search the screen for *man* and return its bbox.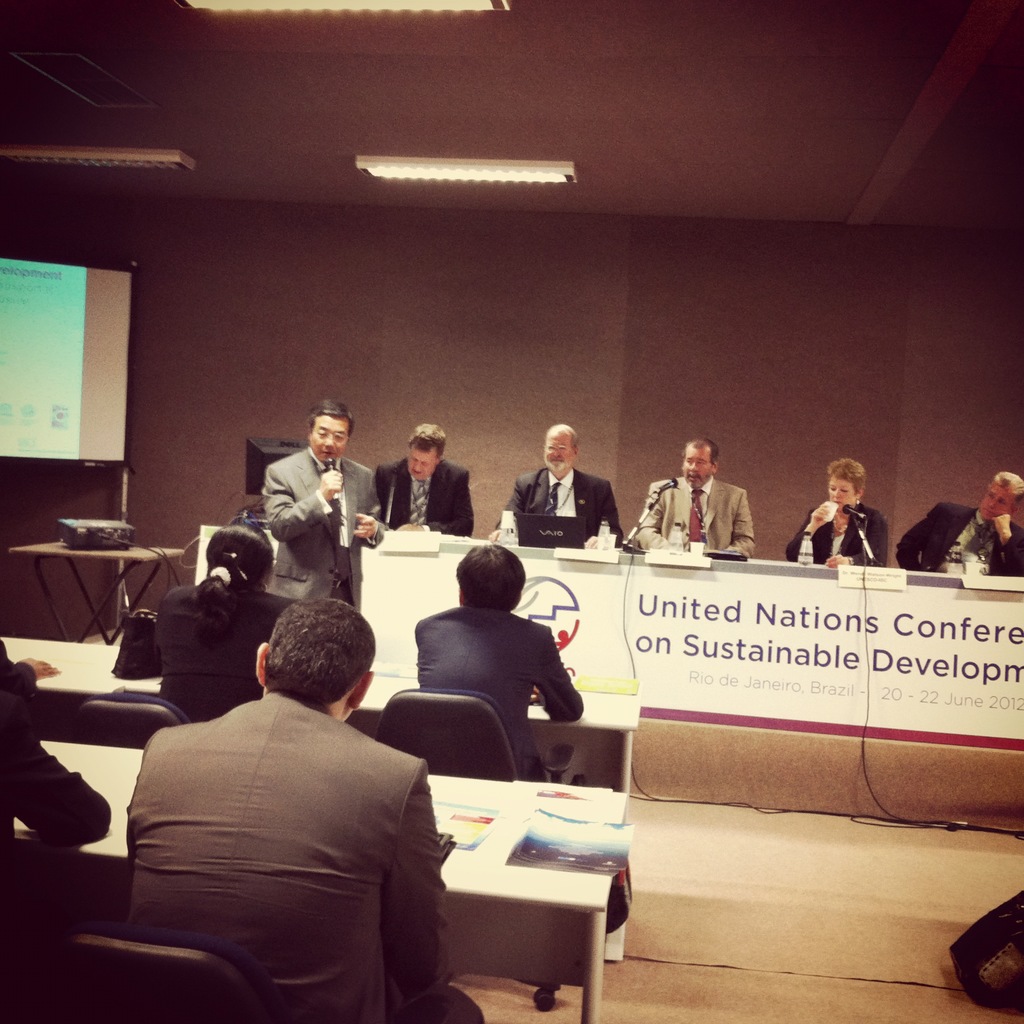
Found: pyautogui.locateOnScreen(373, 423, 475, 538).
